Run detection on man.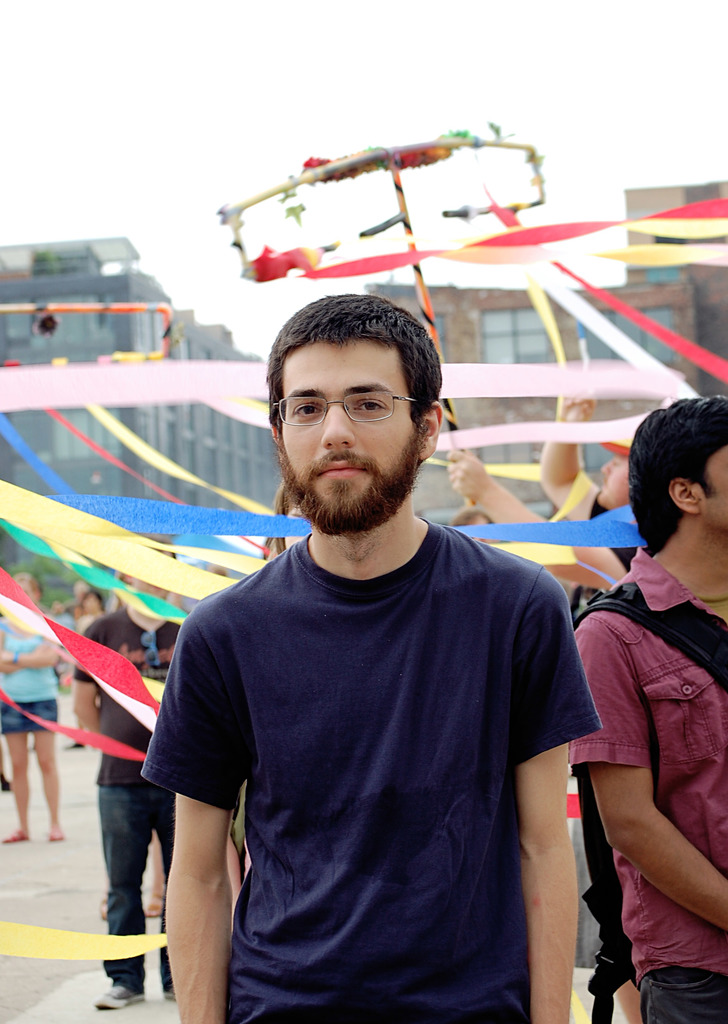
Result: 71, 582, 186, 994.
